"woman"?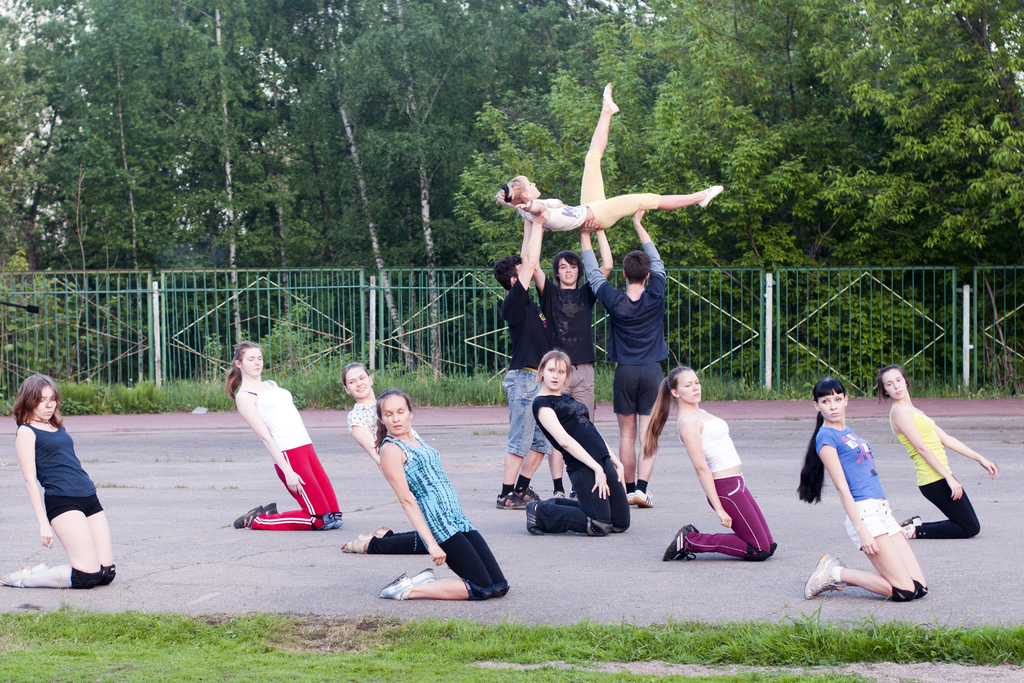
bbox(793, 377, 934, 599)
